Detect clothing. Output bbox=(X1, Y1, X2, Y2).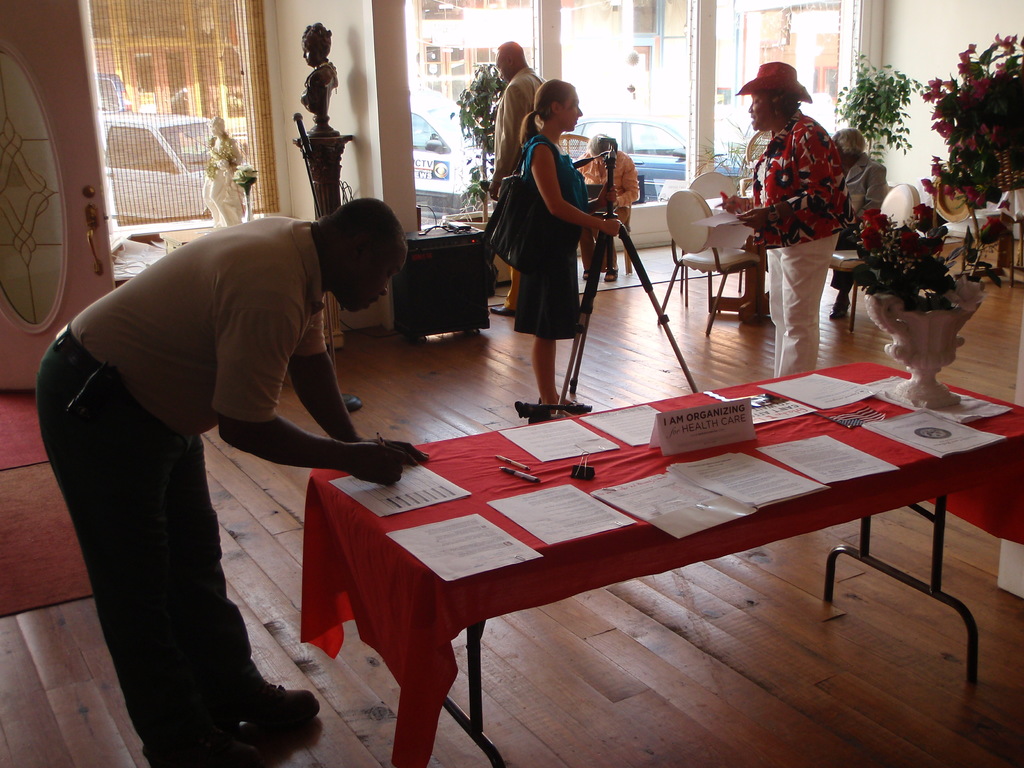
bbox=(493, 61, 548, 307).
